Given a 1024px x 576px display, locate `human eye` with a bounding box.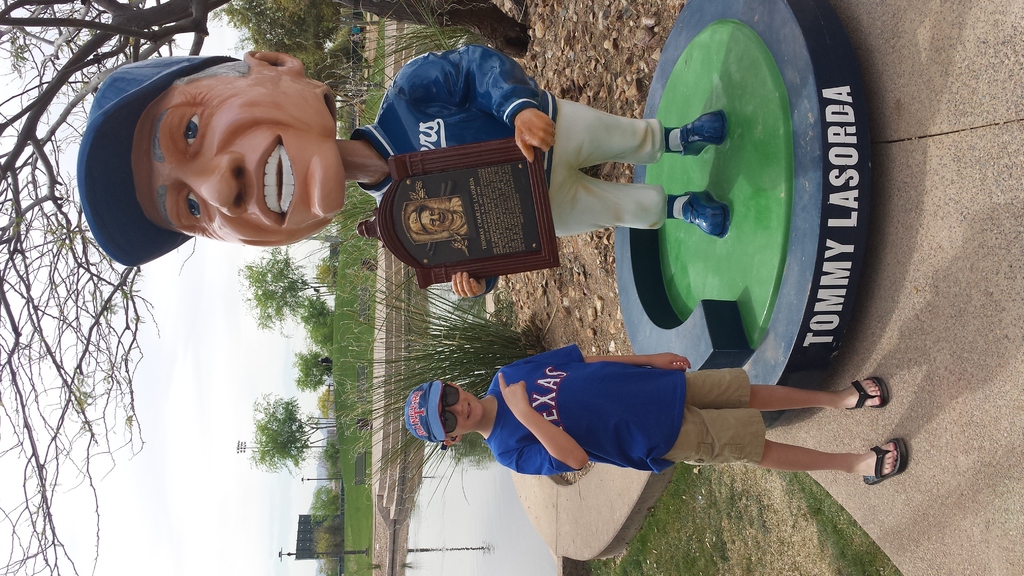
Located: 177:188:210:225.
